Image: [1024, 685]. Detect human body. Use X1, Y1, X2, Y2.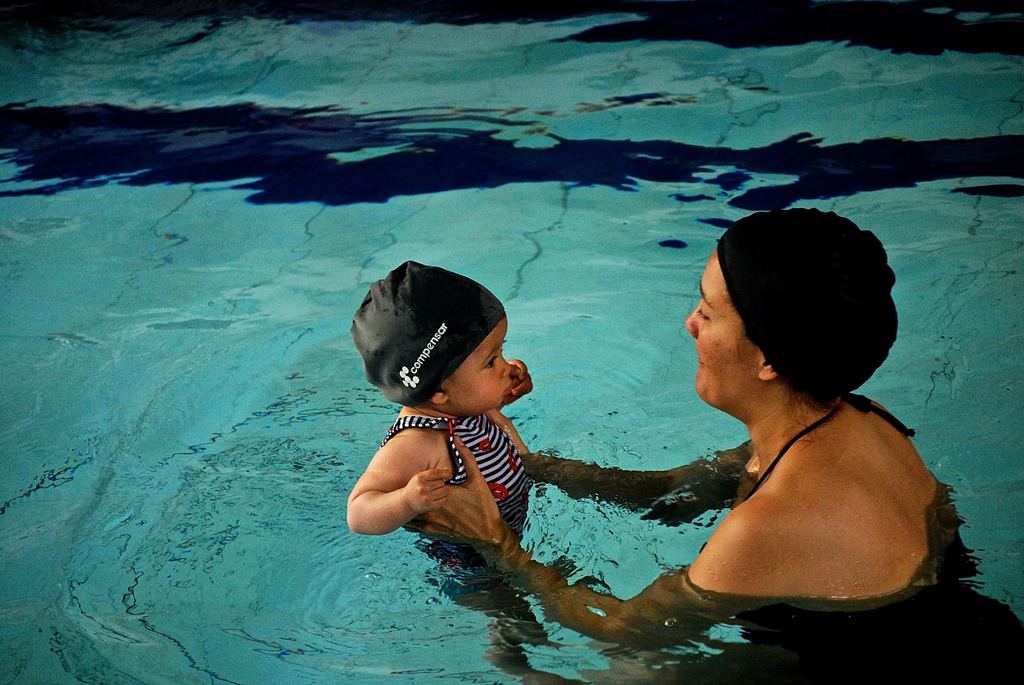
334, 299, 566, 592.
